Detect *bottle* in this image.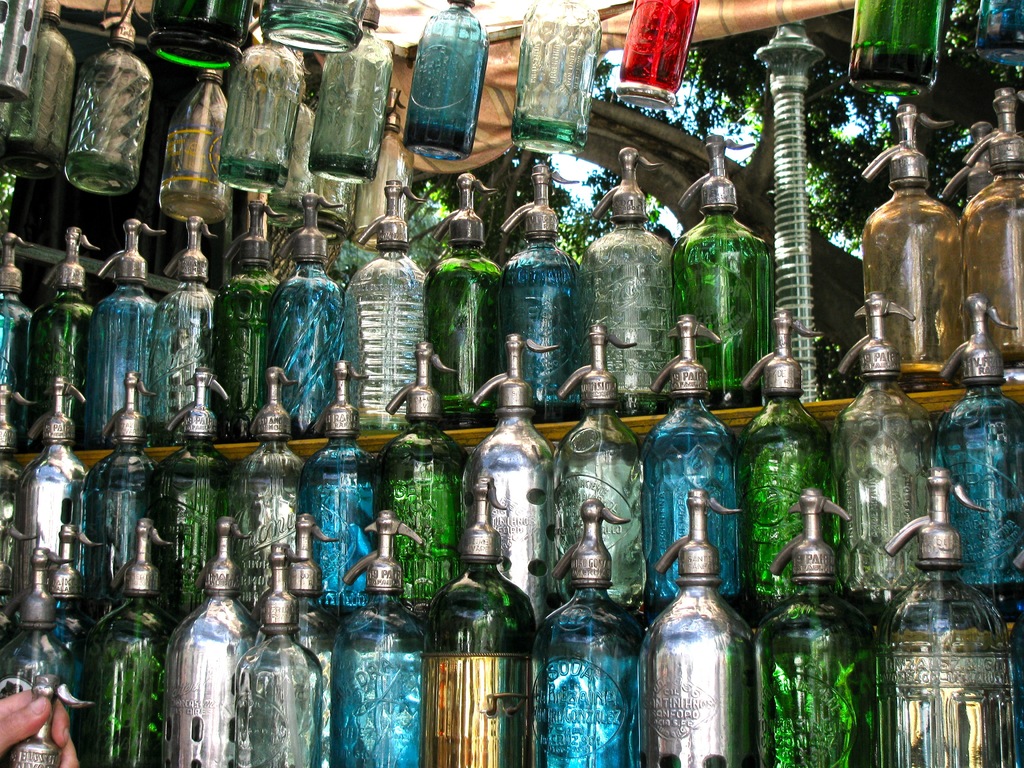
Detection: bbox=(928, 290, 1023, 598).
